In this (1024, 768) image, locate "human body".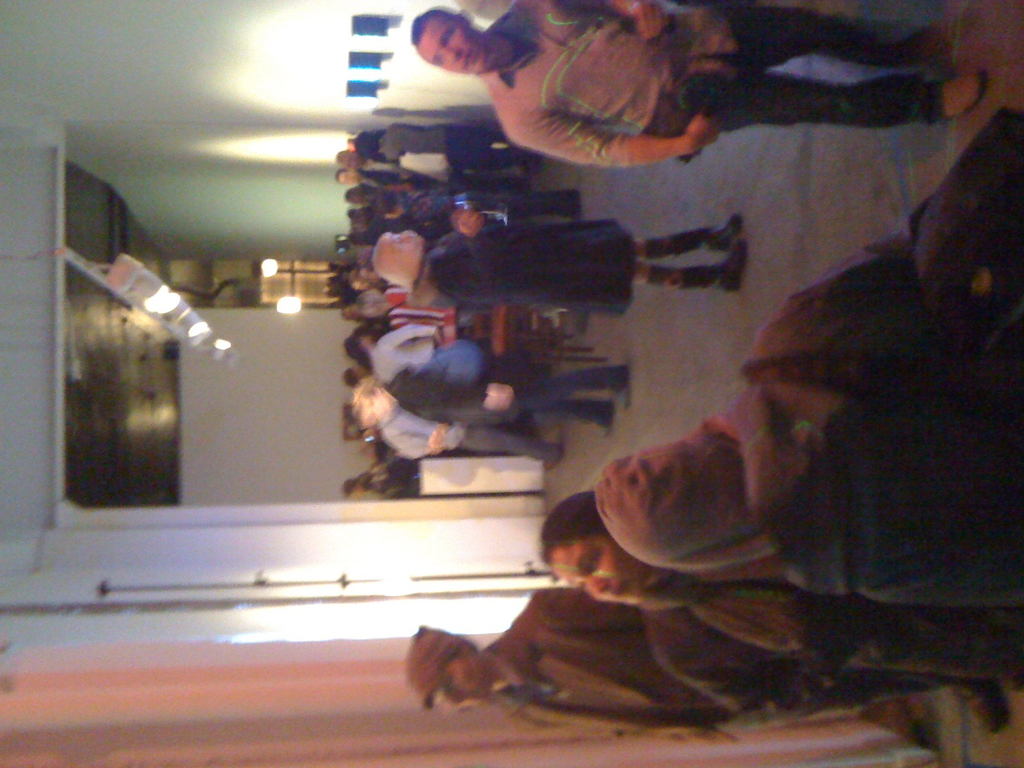
Bounding box: bbox=(353, 331, 554, 372).
